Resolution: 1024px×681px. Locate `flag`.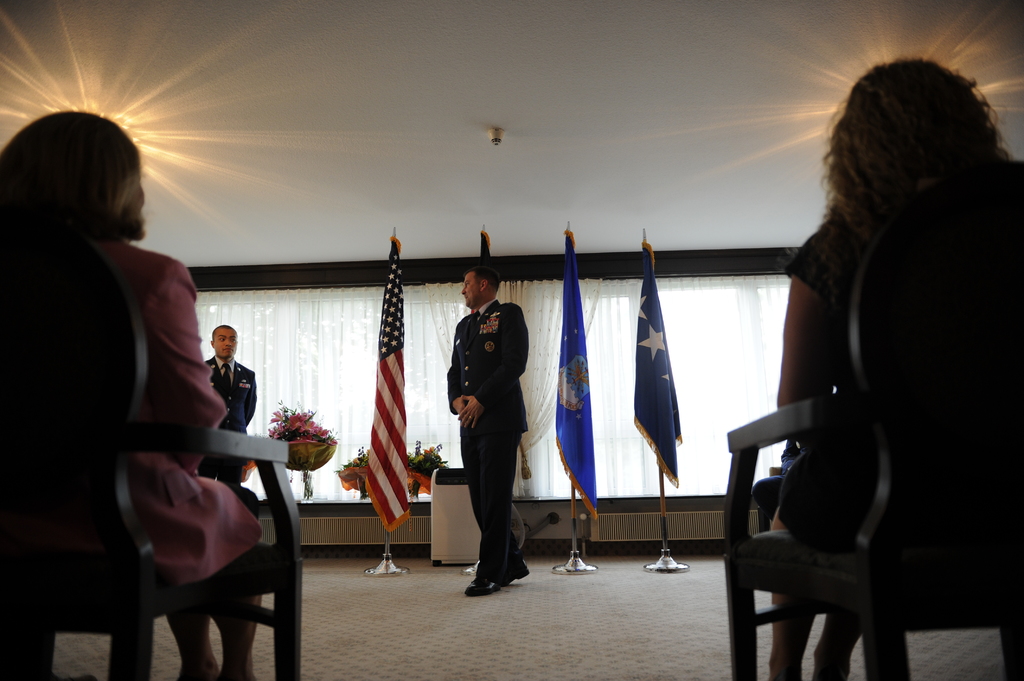
x1=633 y1=241 x2=687 y2=493.
